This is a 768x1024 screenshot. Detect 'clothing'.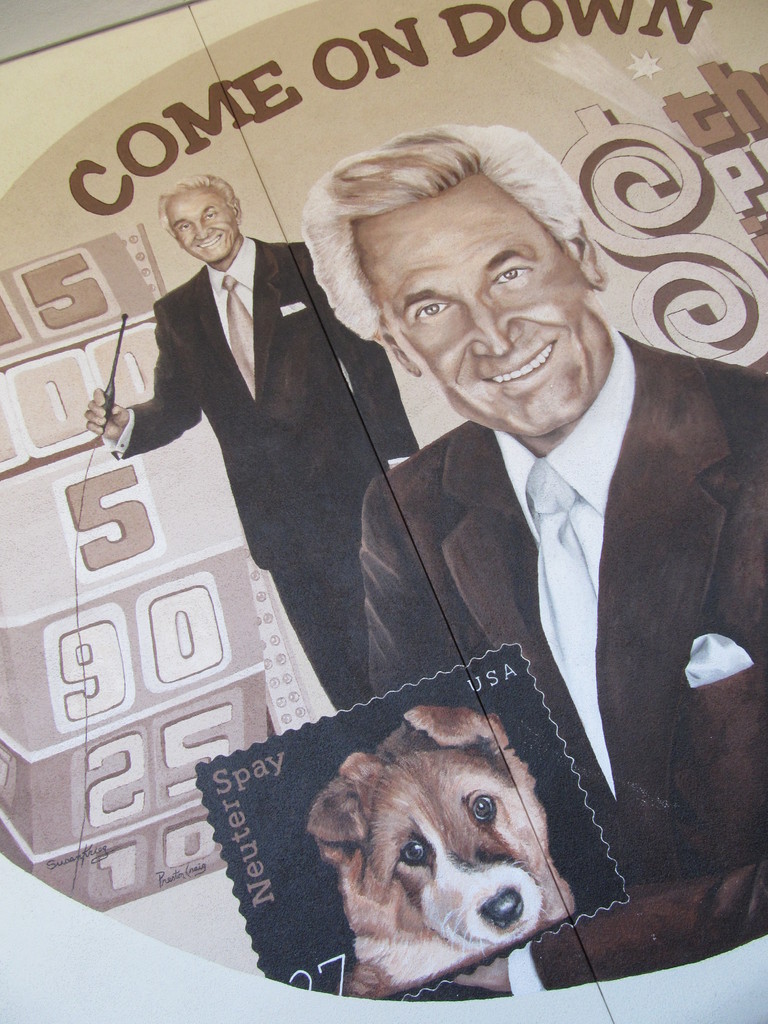
[493,335,641,802].
